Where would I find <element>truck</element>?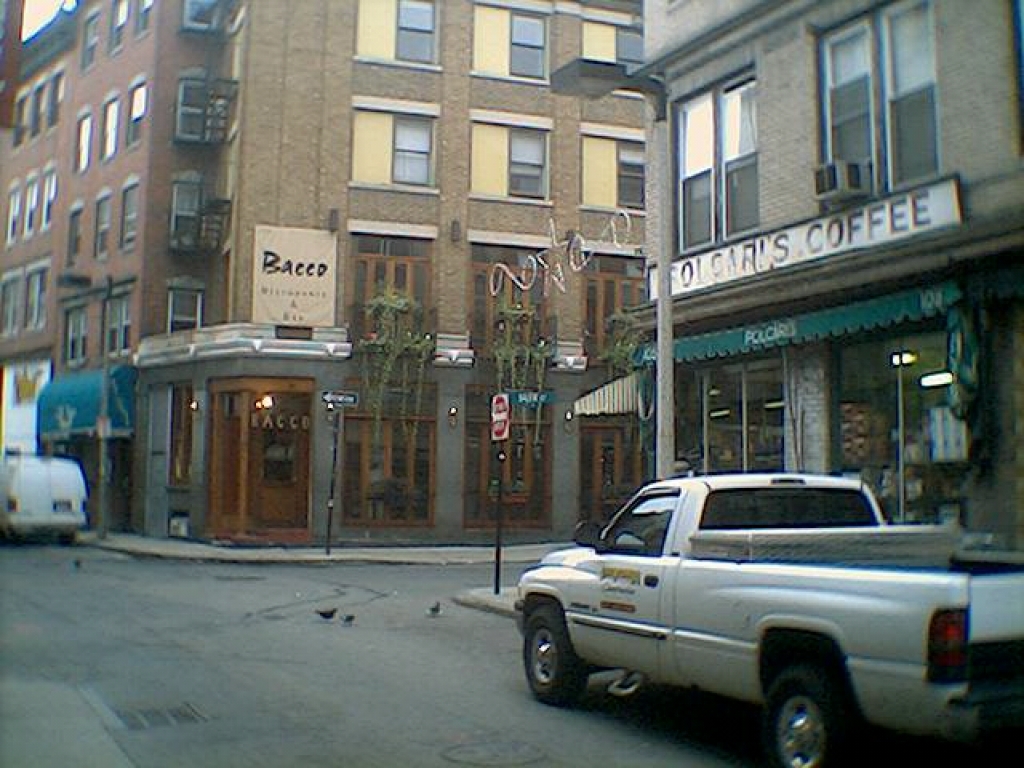
At [488,478,1015,766].
